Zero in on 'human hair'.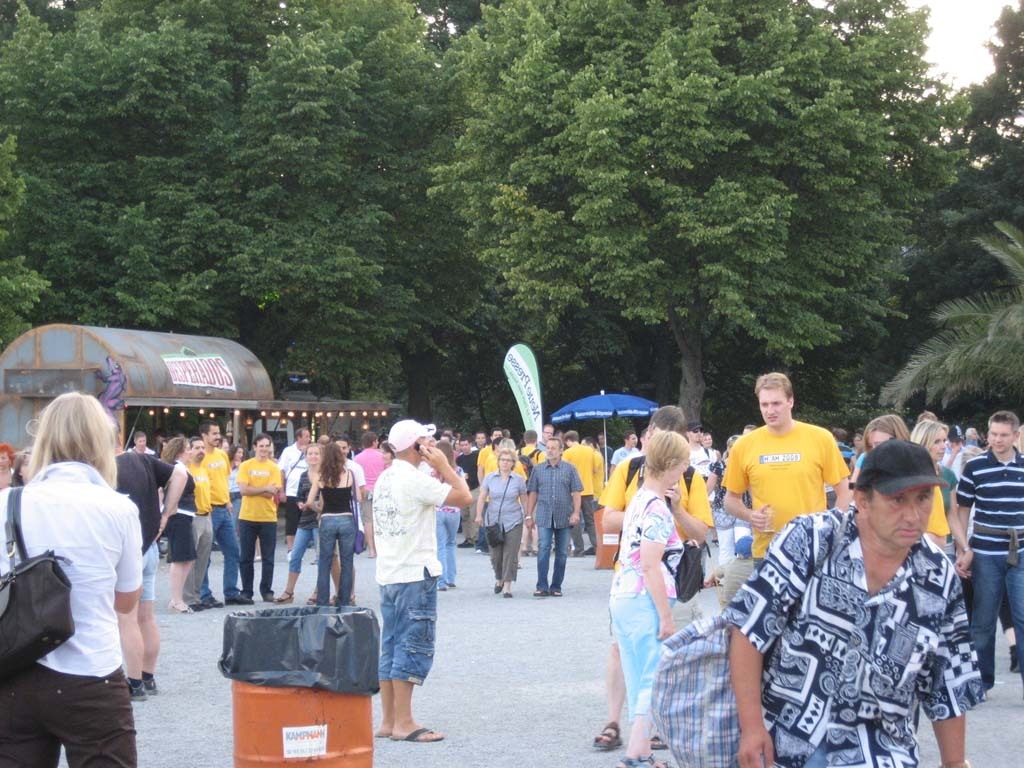
Zeroed in: box=[863, 414, 908, 449].
